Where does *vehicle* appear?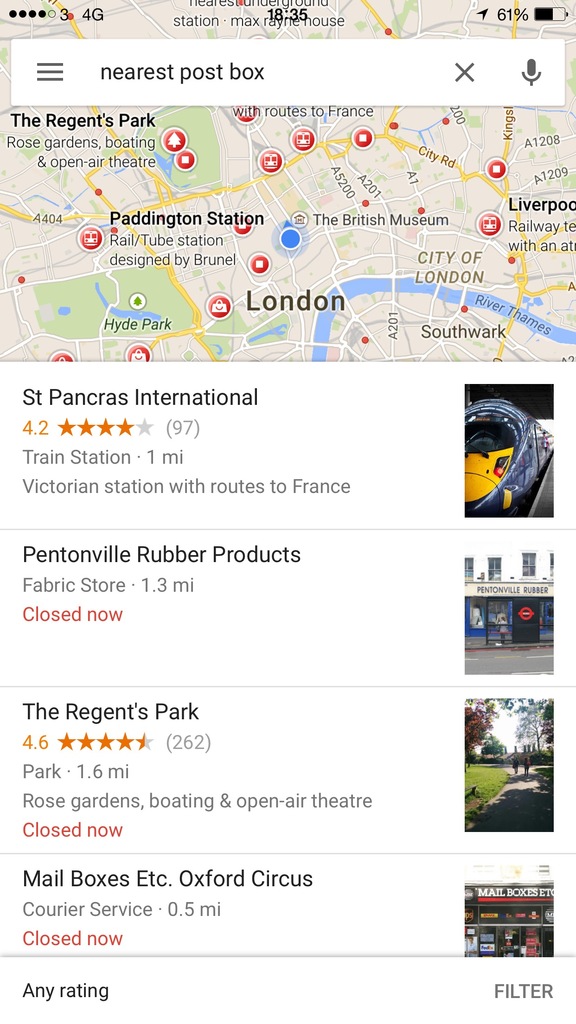
Appears at [457, 401, 551, 511].
